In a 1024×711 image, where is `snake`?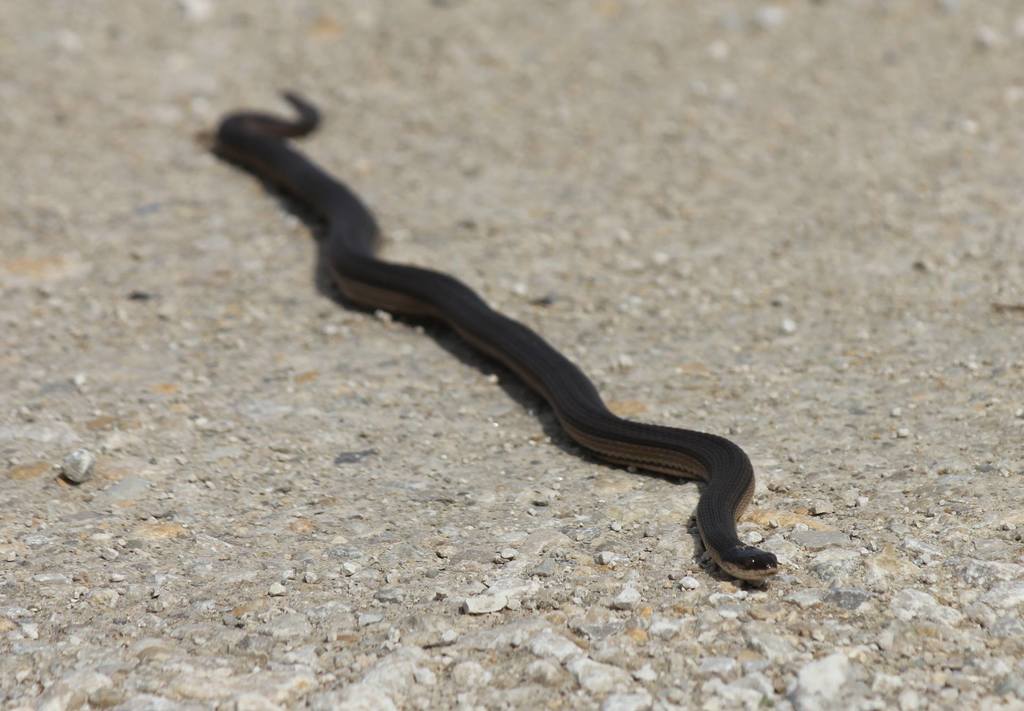
x1=206, y1=88, x2=780, y2=577.
